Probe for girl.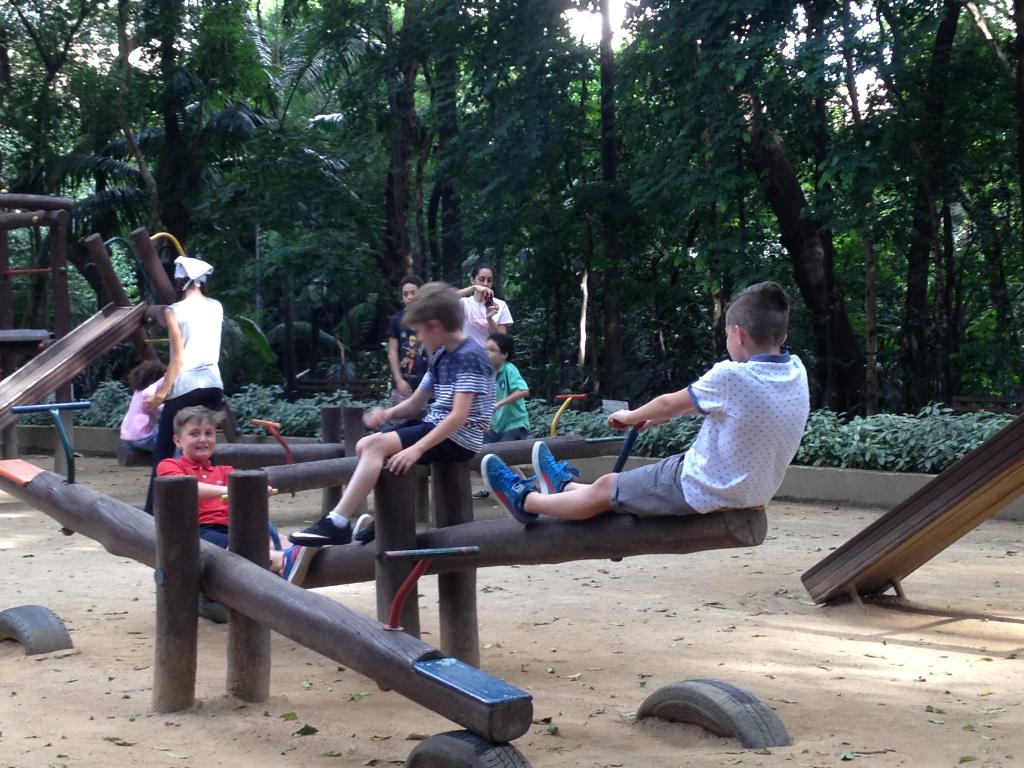
Probe result: x1=457 y1=263 x2=520 y2=360.
